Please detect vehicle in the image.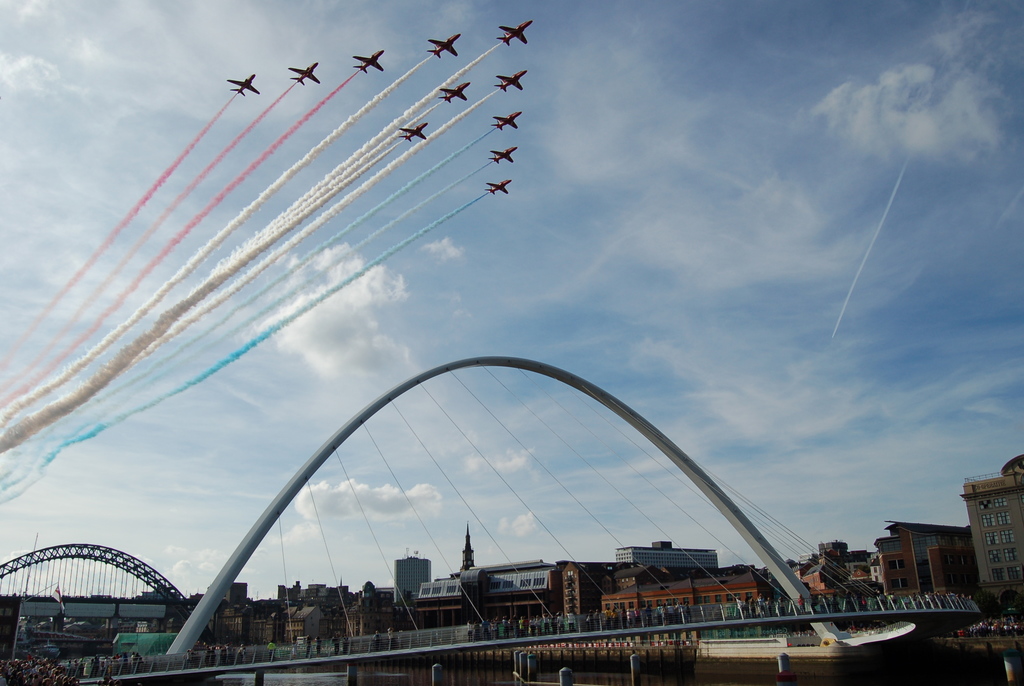
pyautogui.locateOnScreen(227, 72, 260, 96).
